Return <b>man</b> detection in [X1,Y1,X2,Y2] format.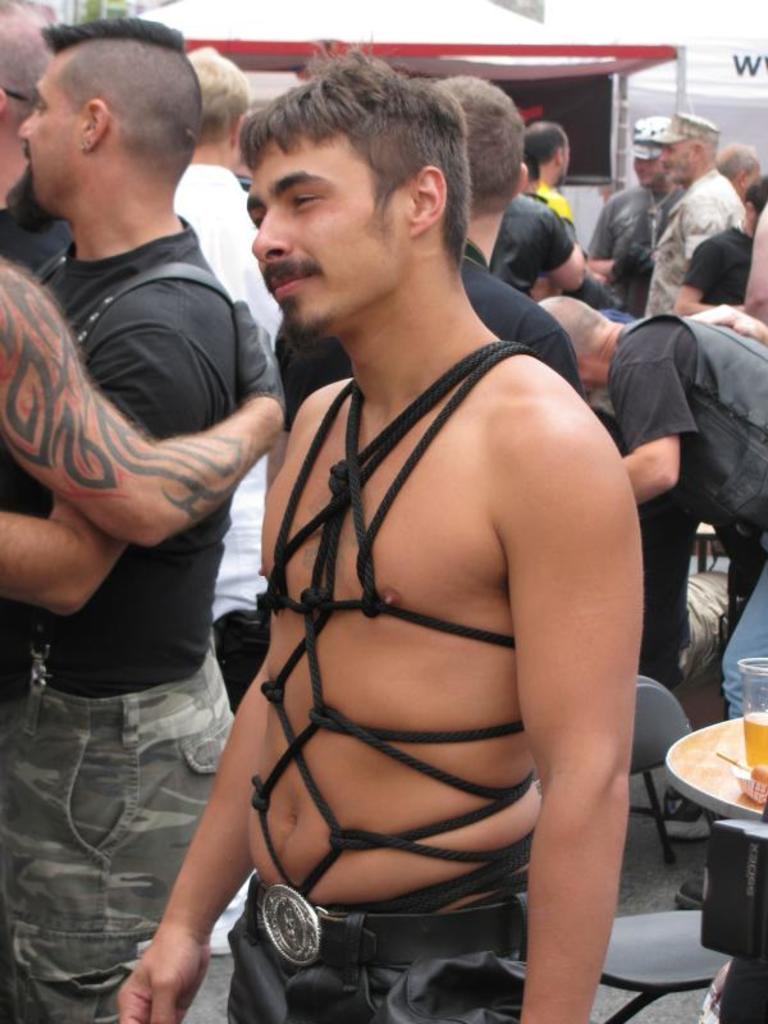
[0,20,236,1023].
